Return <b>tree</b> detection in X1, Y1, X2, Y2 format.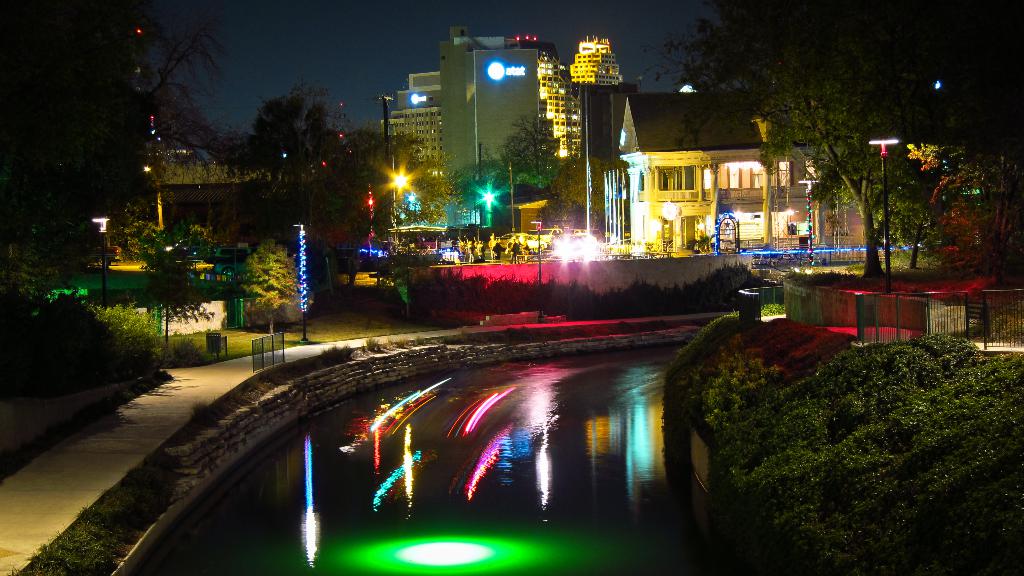
712, 24, 798, 269.
